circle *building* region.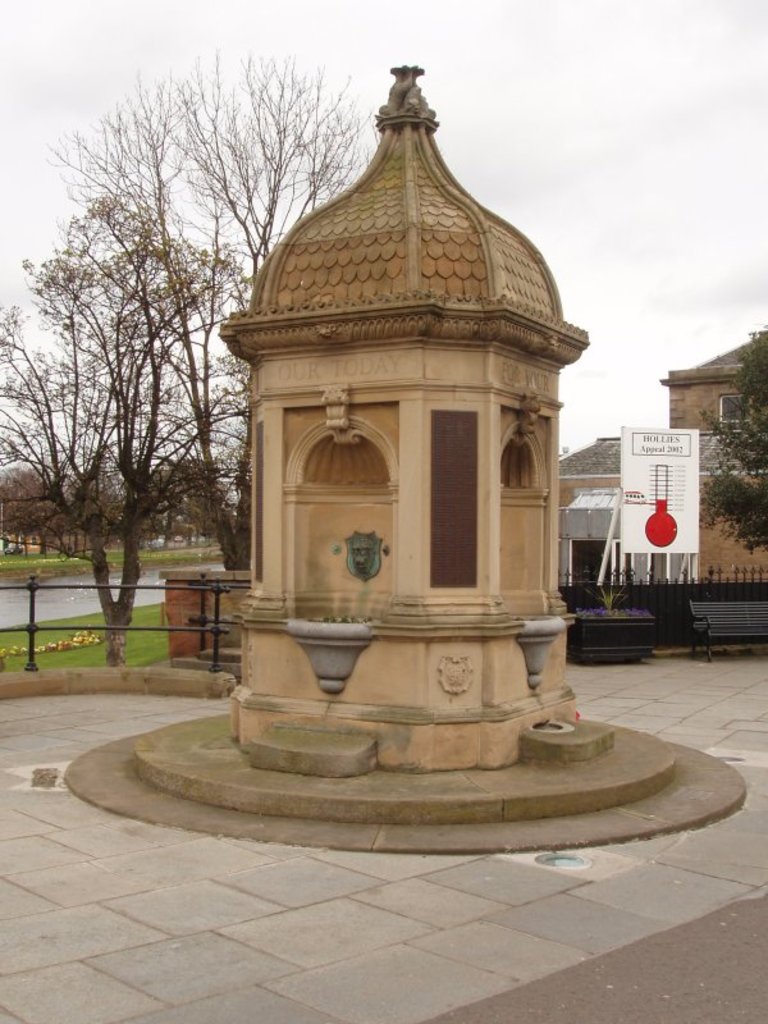
Region: left=559, top=321, right=767, bottom=586.
